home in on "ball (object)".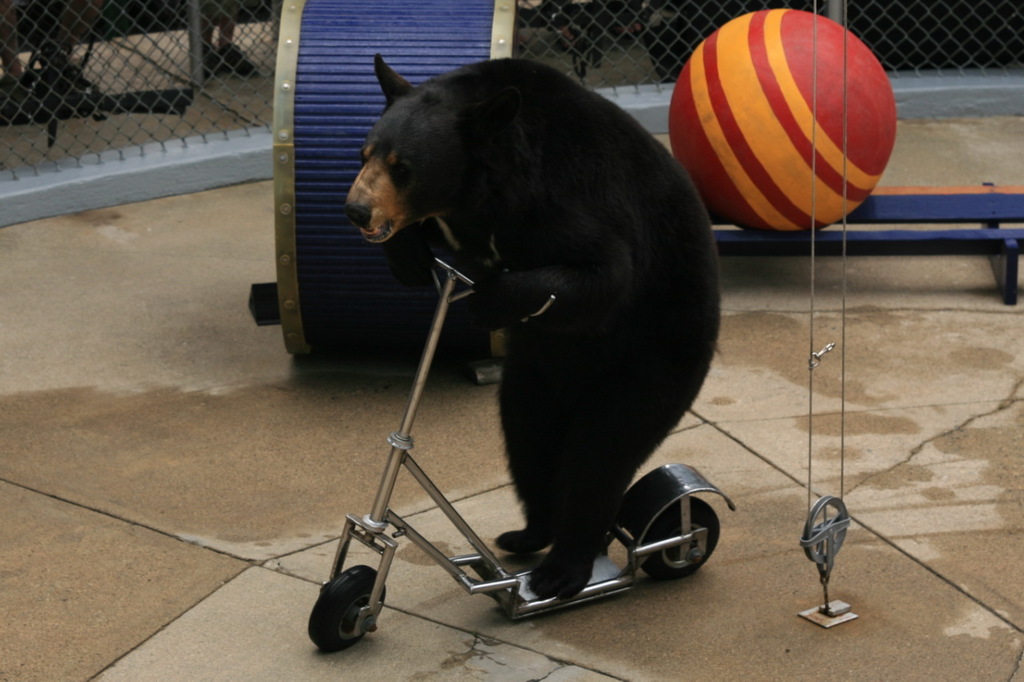
Homed in at 673/9/896/238.
